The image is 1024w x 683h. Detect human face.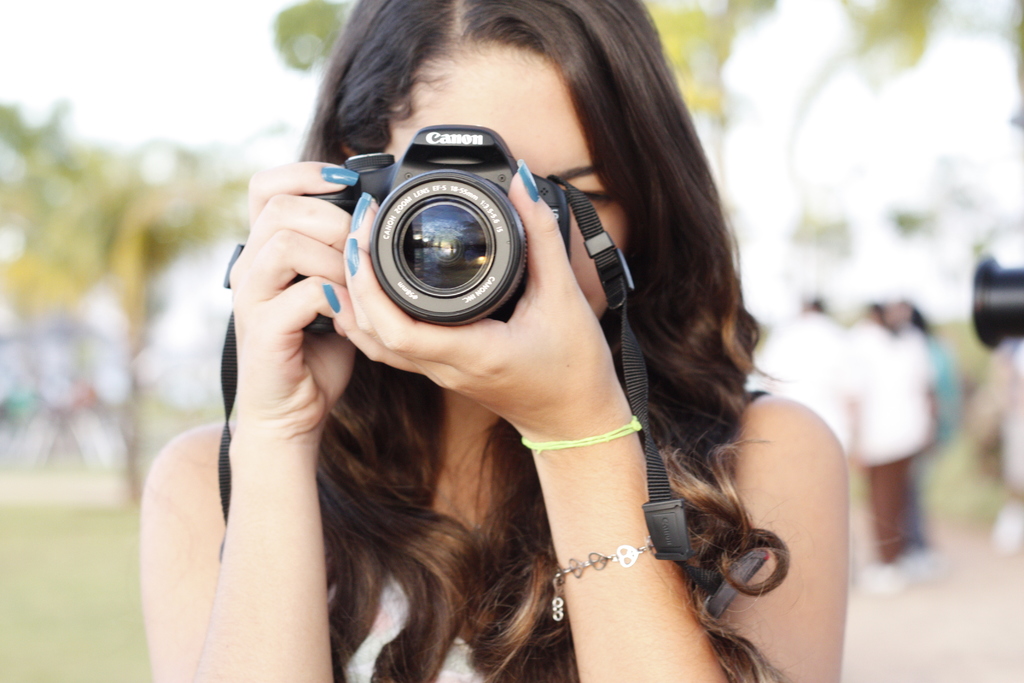
Detection: [383,38,630,326].
